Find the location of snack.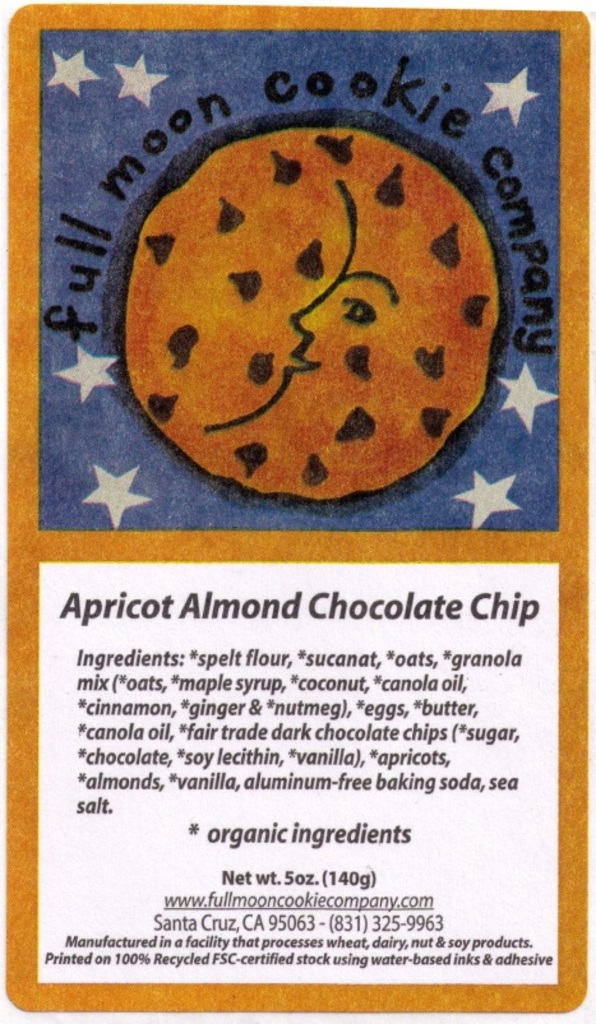
Location: region(64, 60, 549, 615).
